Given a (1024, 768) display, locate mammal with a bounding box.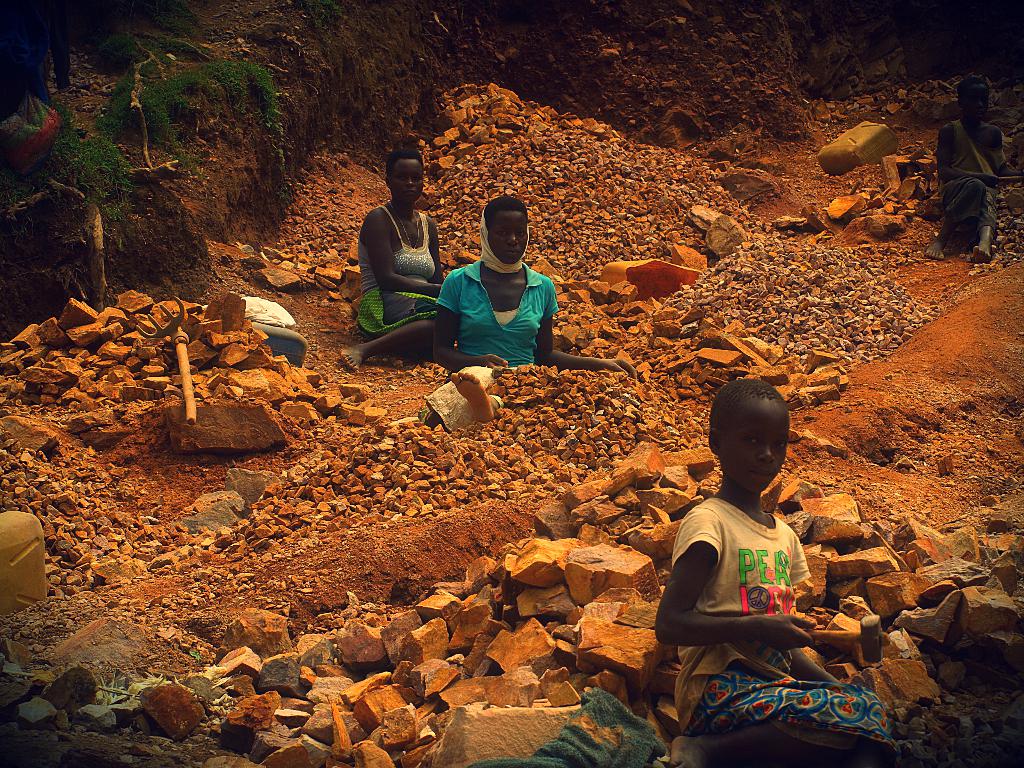
Located: <region>654, 376, 902, 767</region>.
